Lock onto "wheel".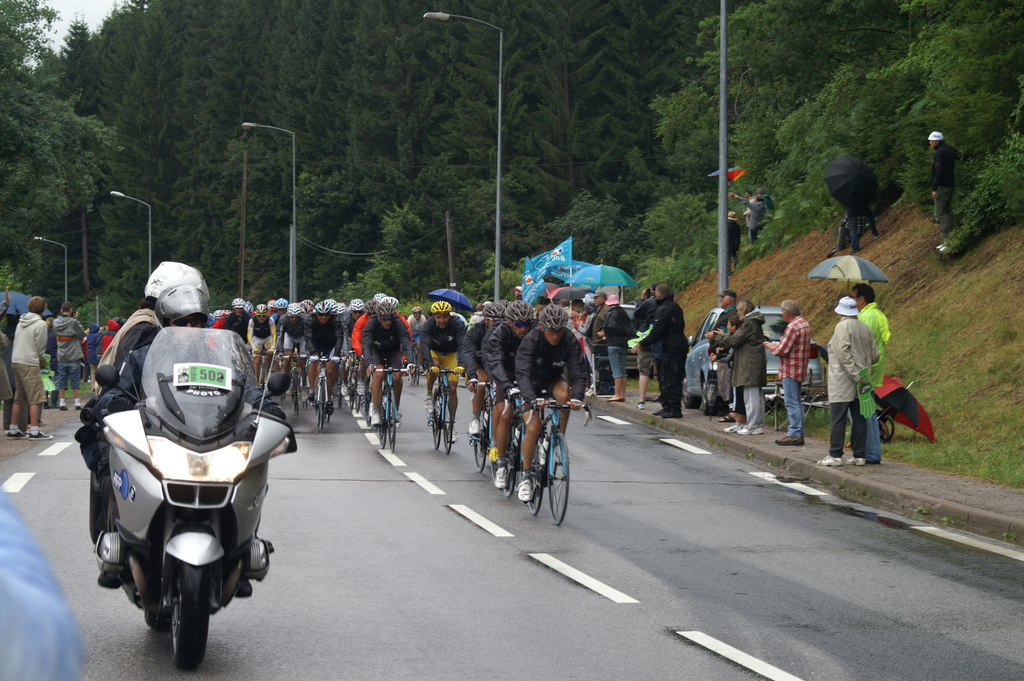
Locked: [x1=387, y1=387, x2=398, y2=457].
